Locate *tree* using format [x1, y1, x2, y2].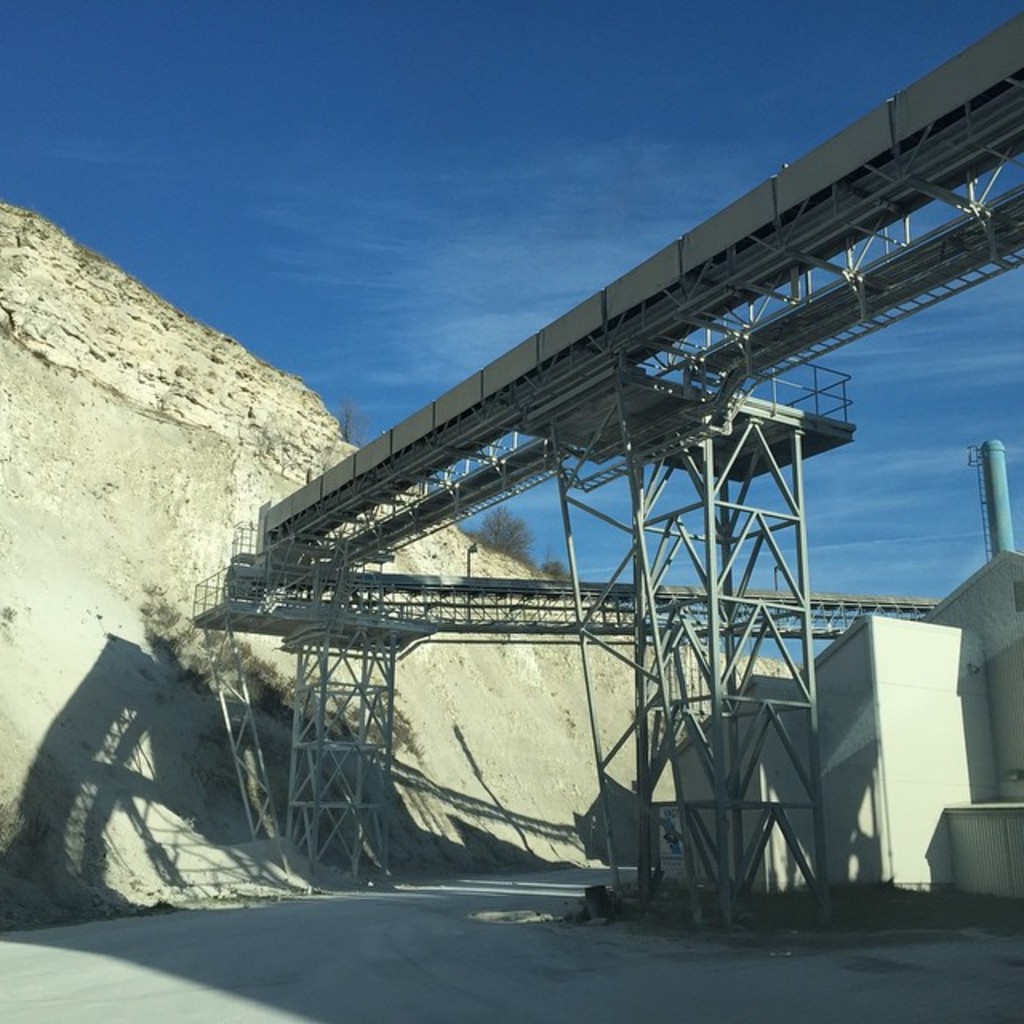
[469, 498, 536, 565].
